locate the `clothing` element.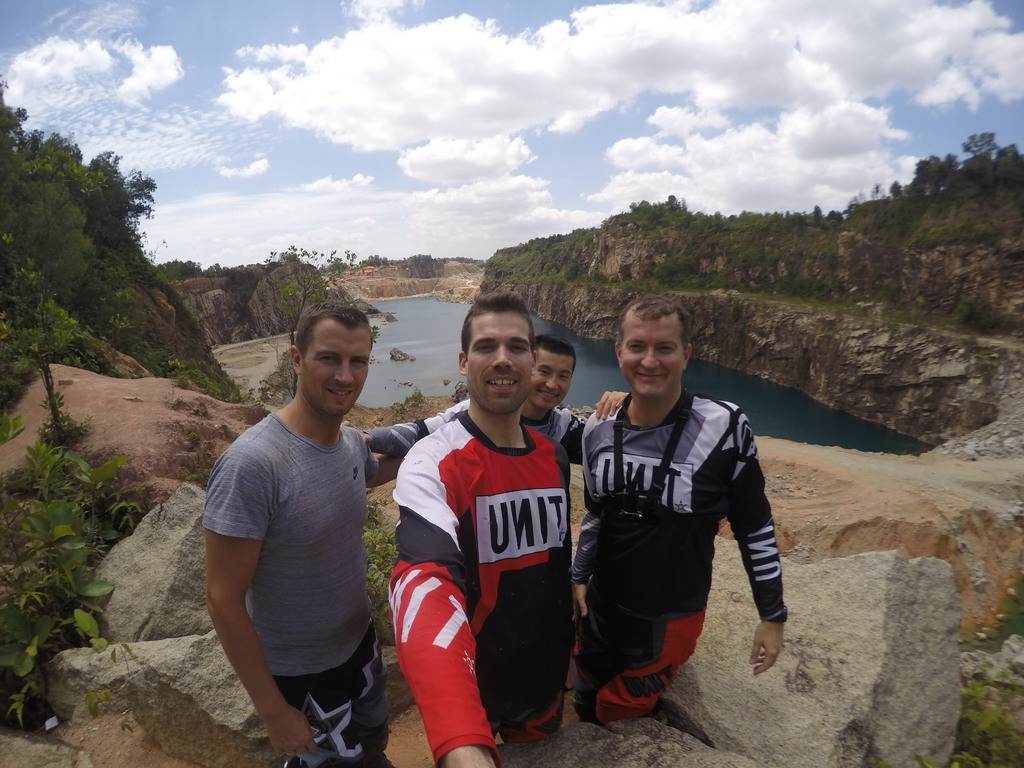
Element bbox: locate(387, 408, 575, 767).
